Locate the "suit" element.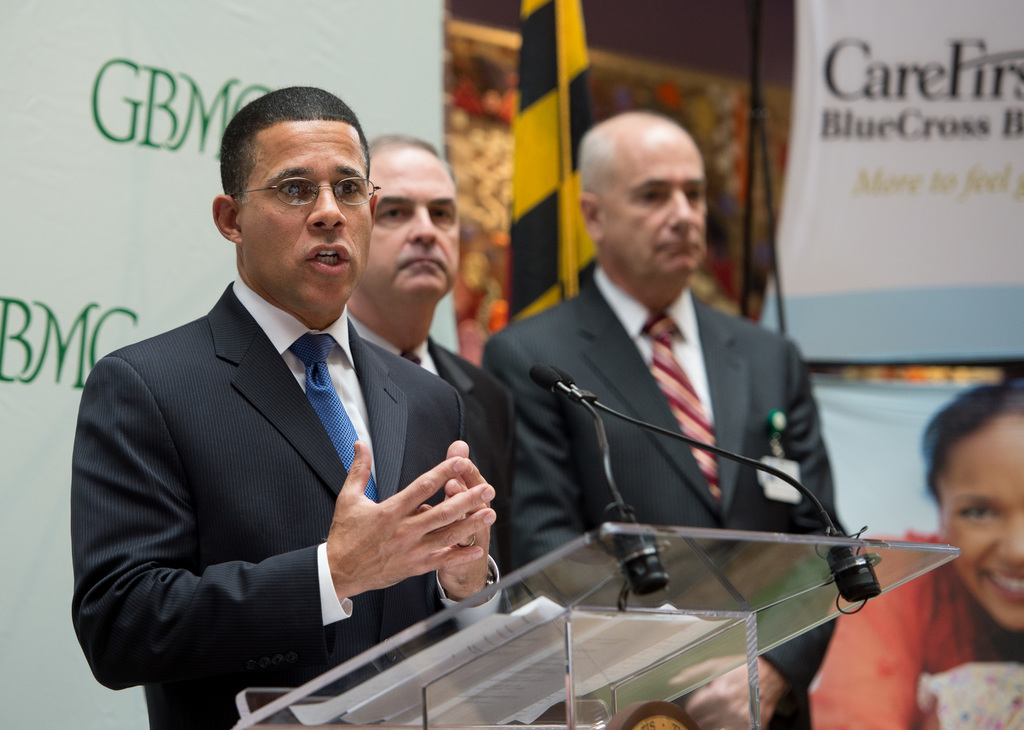
Element bbox: box(68, 271, 515, 729).
